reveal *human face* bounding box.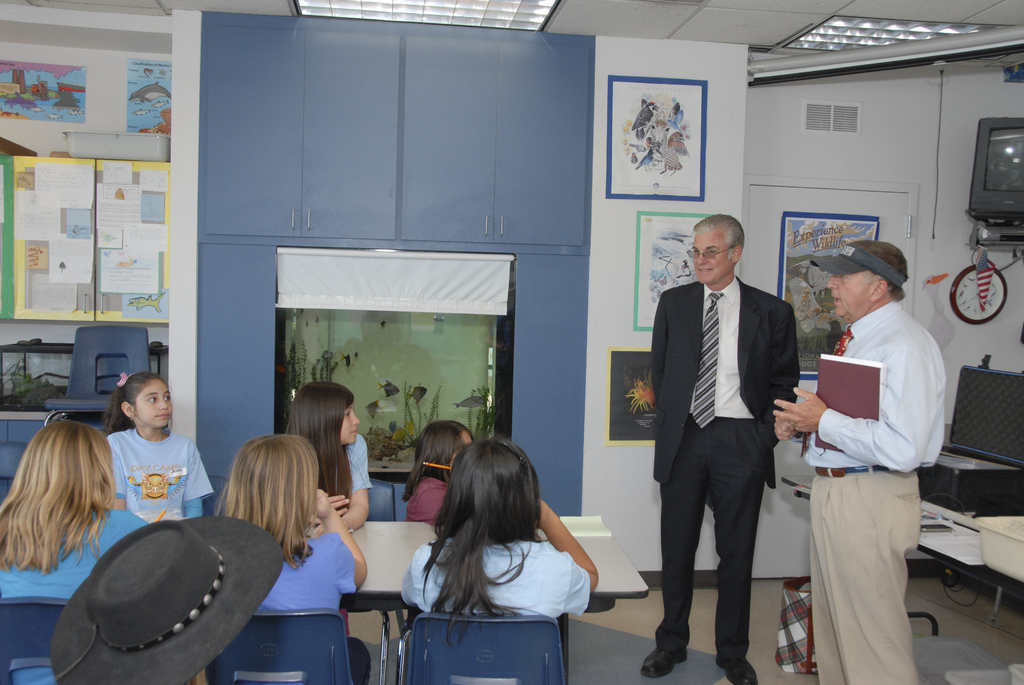
Revealed: pyautogui.locateOnScreen(137, 382, 182, 428).
